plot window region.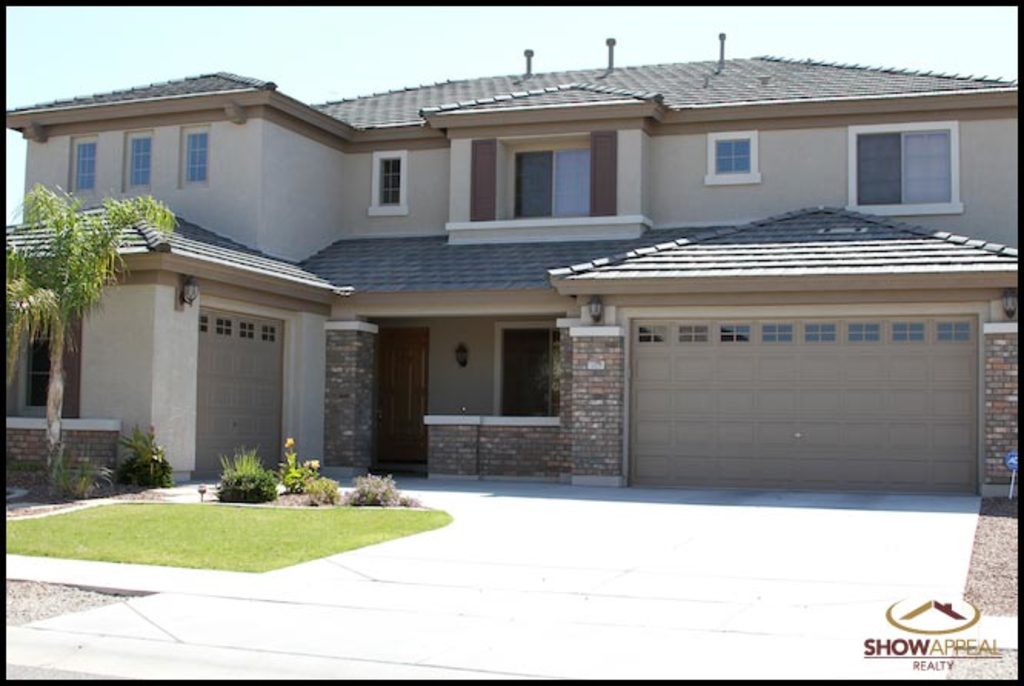
Plotted at {"left": 858, "top": 129, "right": 956, "bottom": 203}.
